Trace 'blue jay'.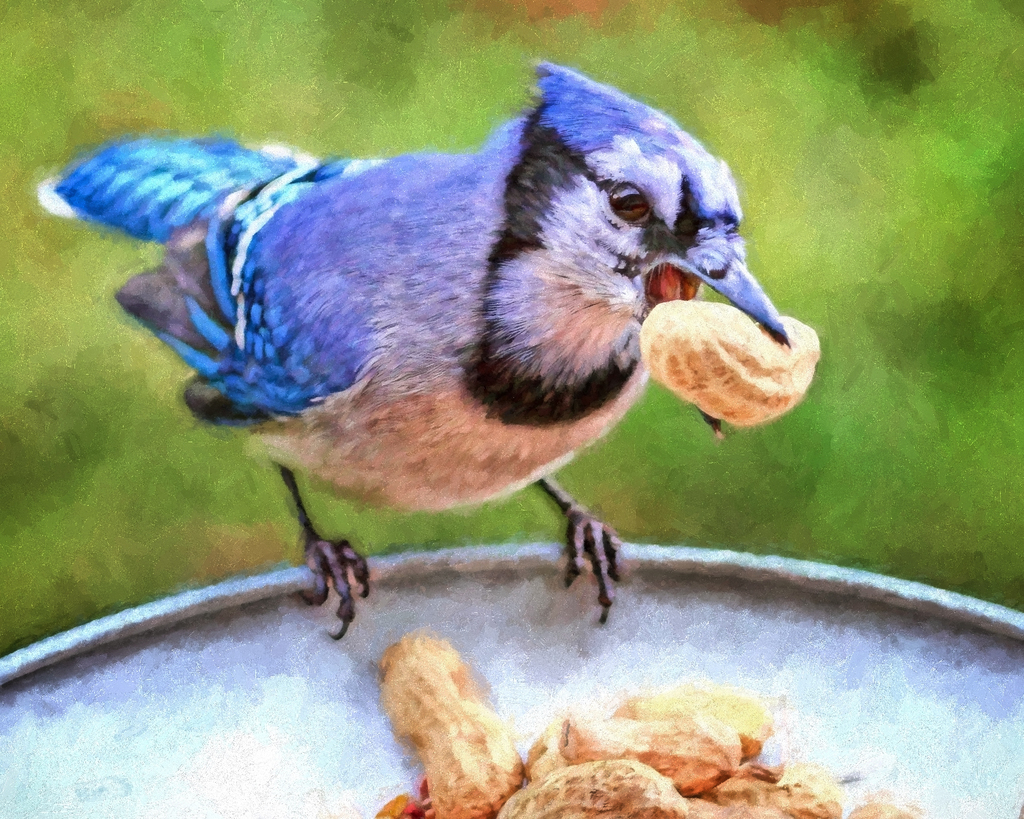
Traced to (x1=32, y1=48, x2=797, y2=646).
